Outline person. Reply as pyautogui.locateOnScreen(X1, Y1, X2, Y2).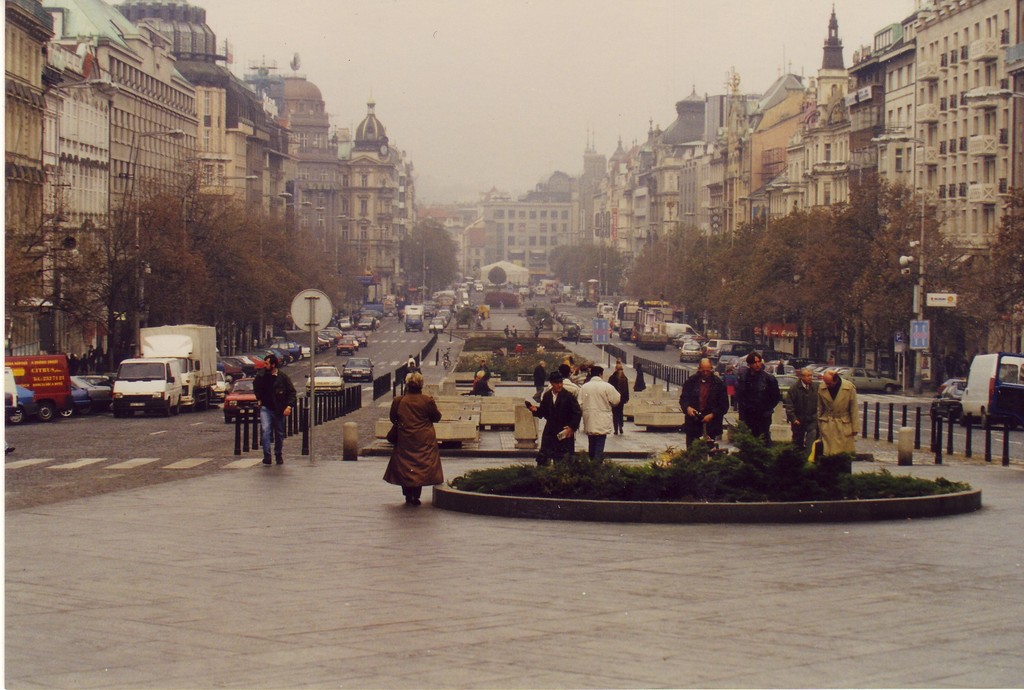
pyautogui.locateOnScreen(802, 375, 862, 483).
